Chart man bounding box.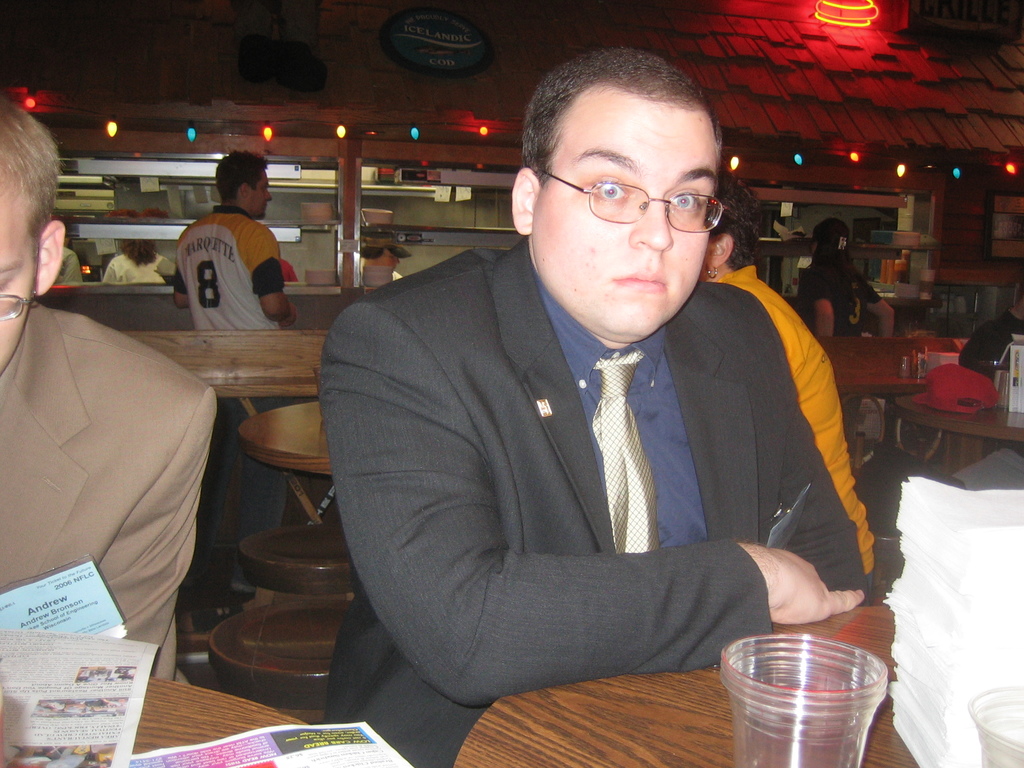
Charted: {"x1": 170, "y1": 150, "x2": 303, "y2": 610}.
